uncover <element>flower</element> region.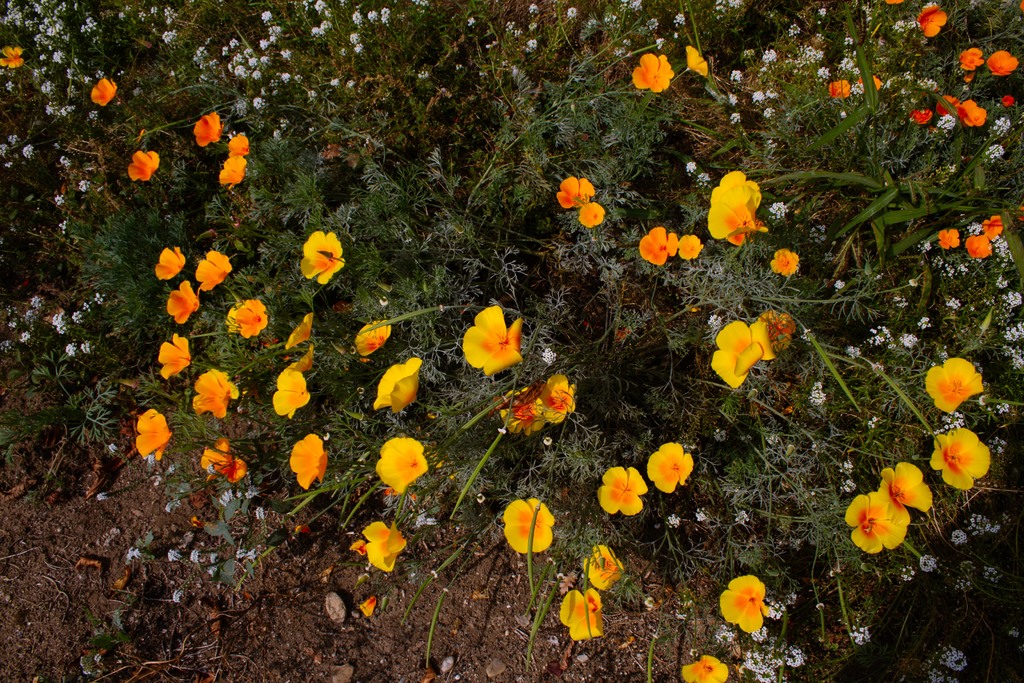
Uncovered: l=703, t=180, r=765, b=244.
